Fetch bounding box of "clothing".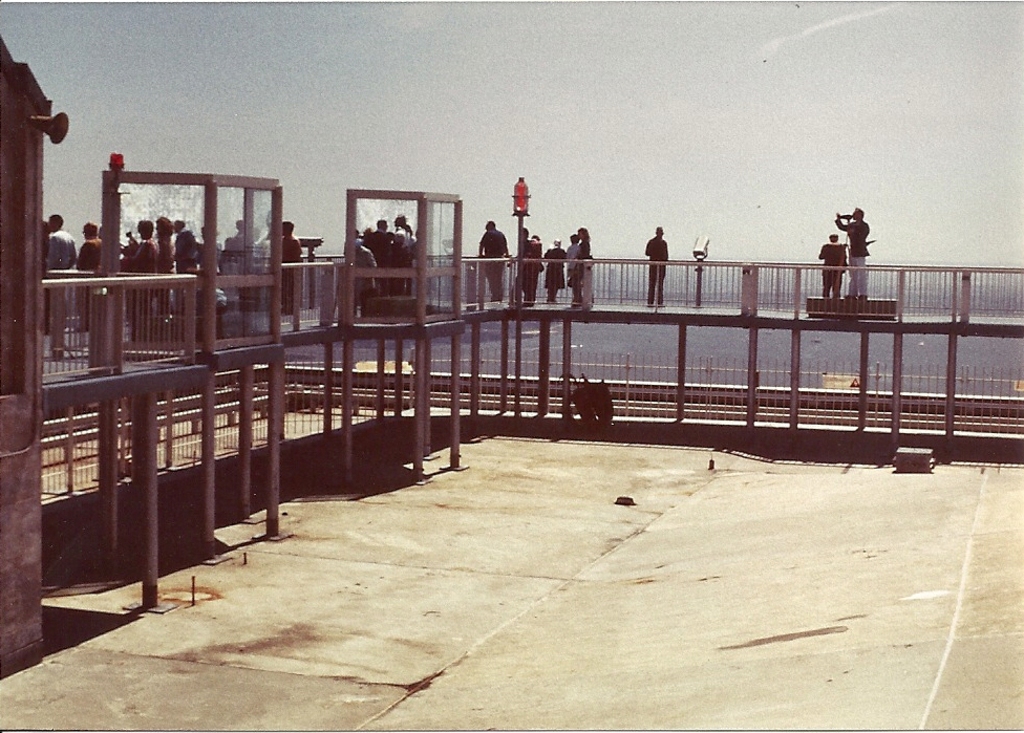
Bbox: [x1=482, y1=228, x2=507, y2=301].
